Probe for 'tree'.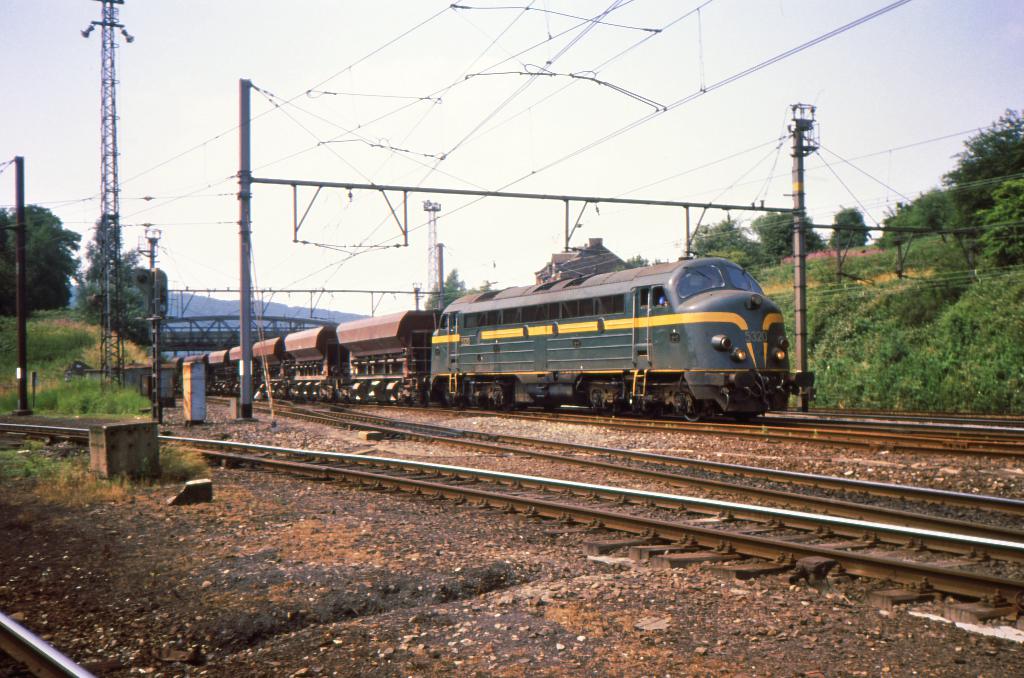
Probe result: (left=829, top=211, right=872, bottom=244).
